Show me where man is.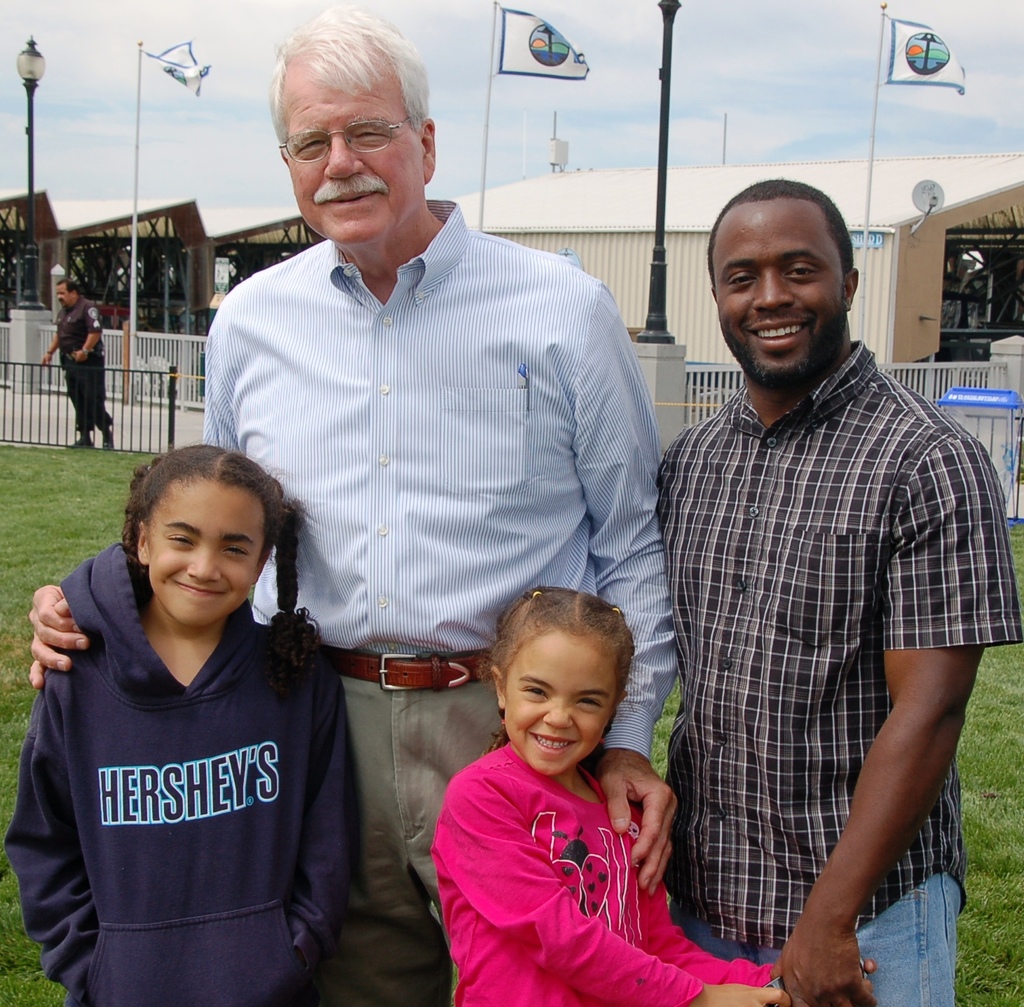
man is at (625,139,996,1006).
